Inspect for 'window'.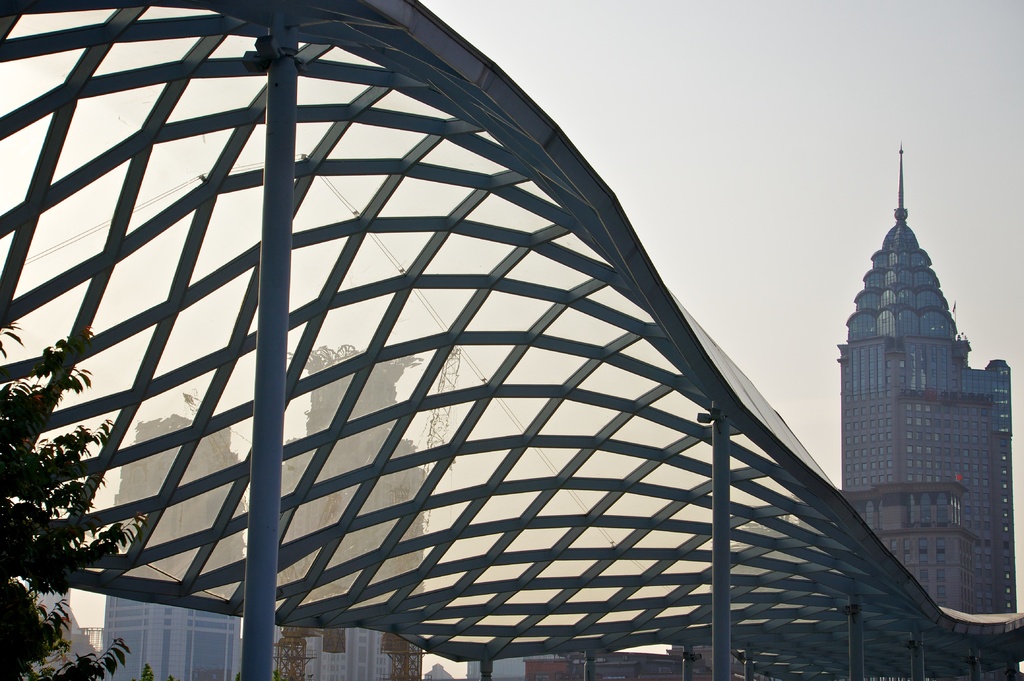
Inspection: detection(1005, 556, 1007, 565).
